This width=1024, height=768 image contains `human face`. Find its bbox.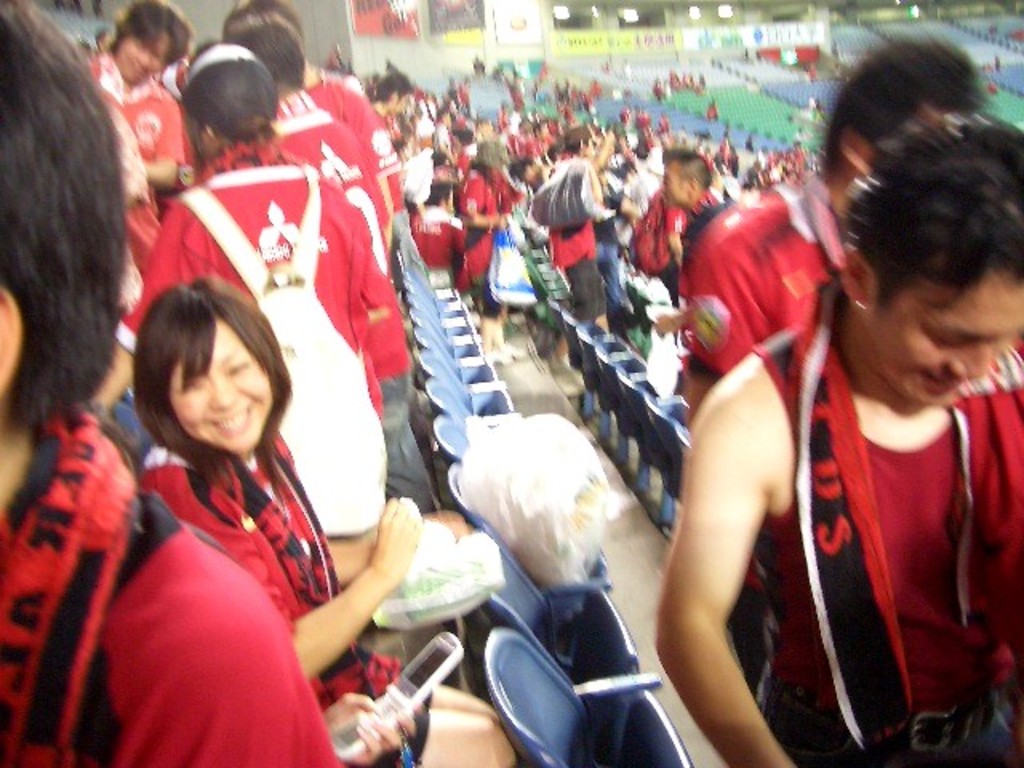
bbox=[659, 162, 685, 205].
